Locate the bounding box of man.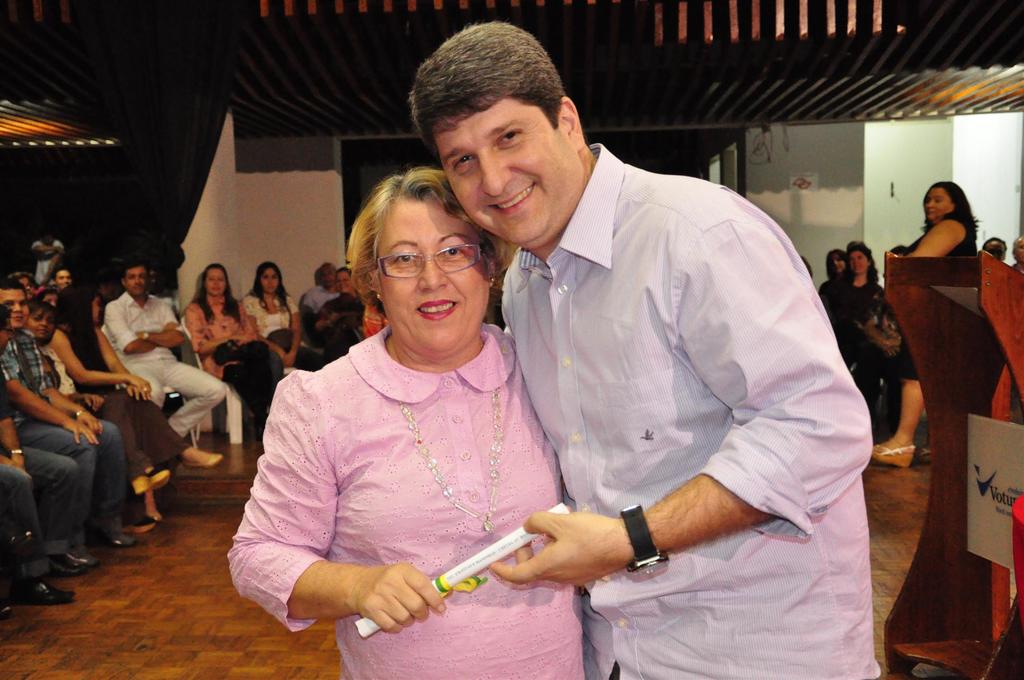
Bounding box: region(115, 262, 227, 429).
